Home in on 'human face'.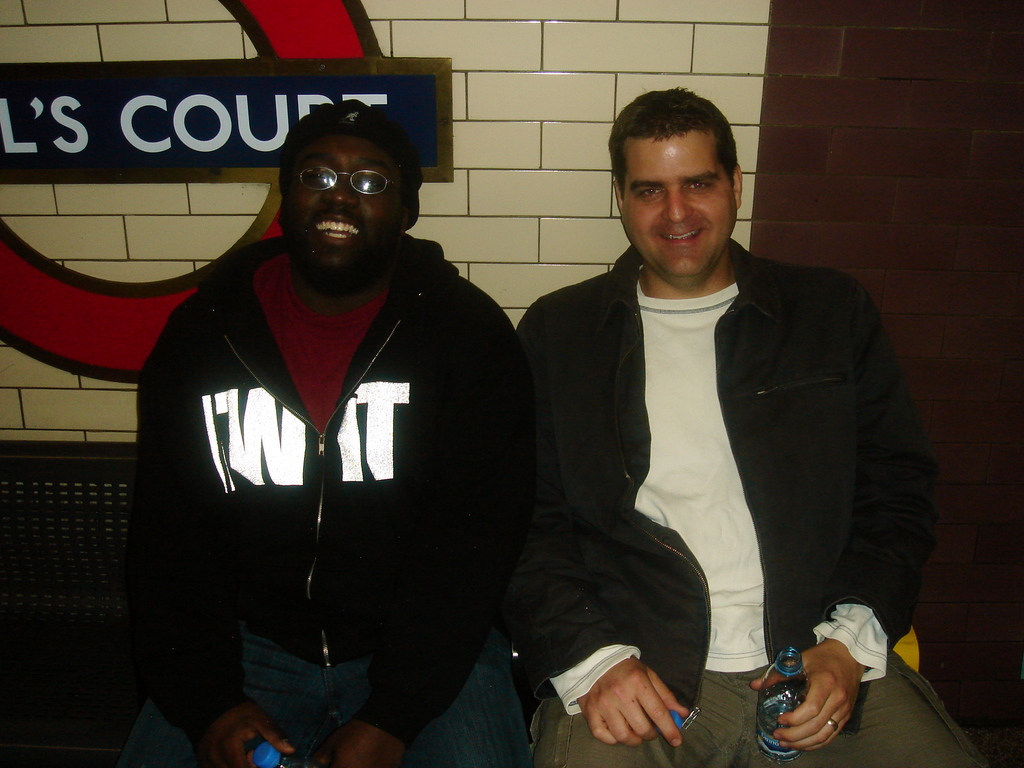
Homed in at {"x1": 282, "y1": 135, "x2": 407, "y2": 278}.
